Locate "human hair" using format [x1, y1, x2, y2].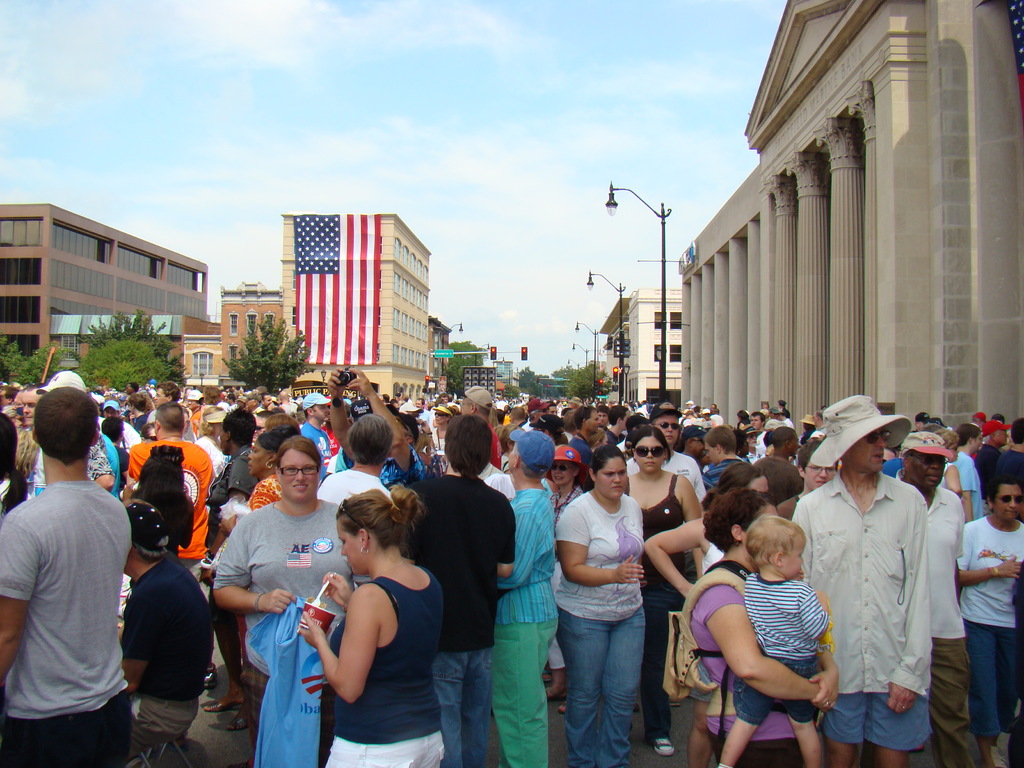
[223, 406, 255, 447].
